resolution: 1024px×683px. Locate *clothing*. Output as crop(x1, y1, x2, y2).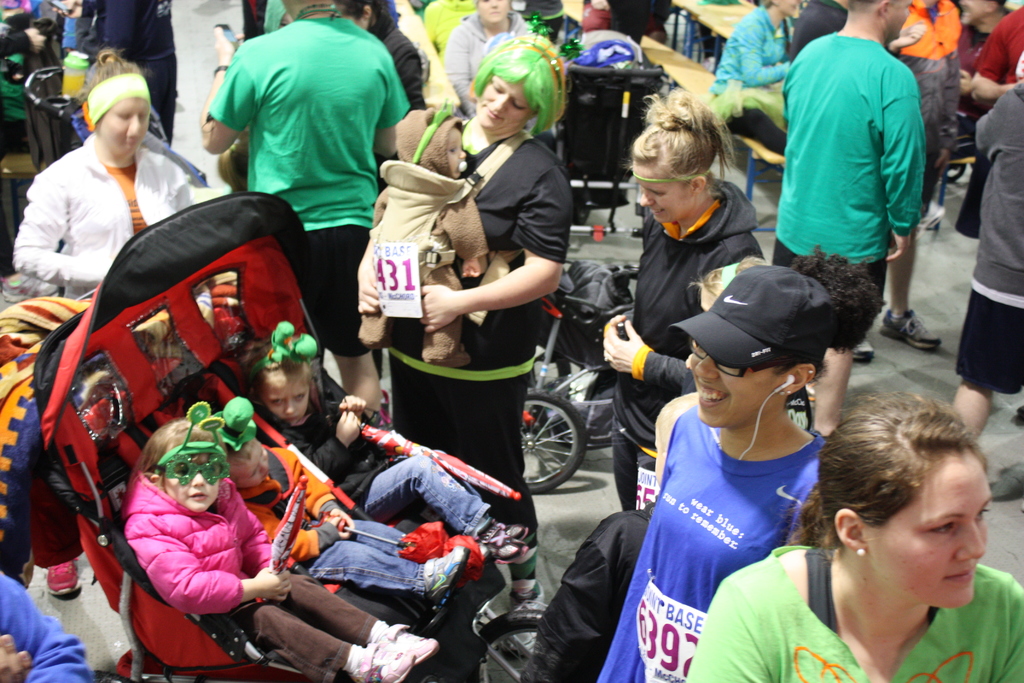
crop(591, 399, 822, 682).
